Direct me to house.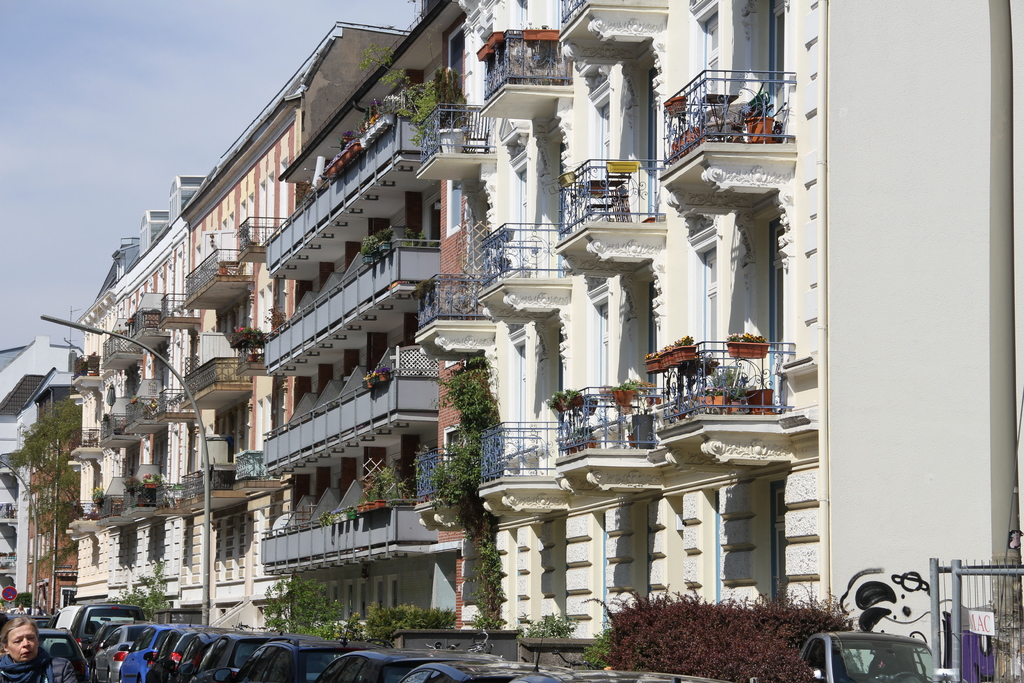
Direction: 66:244:121:604.
